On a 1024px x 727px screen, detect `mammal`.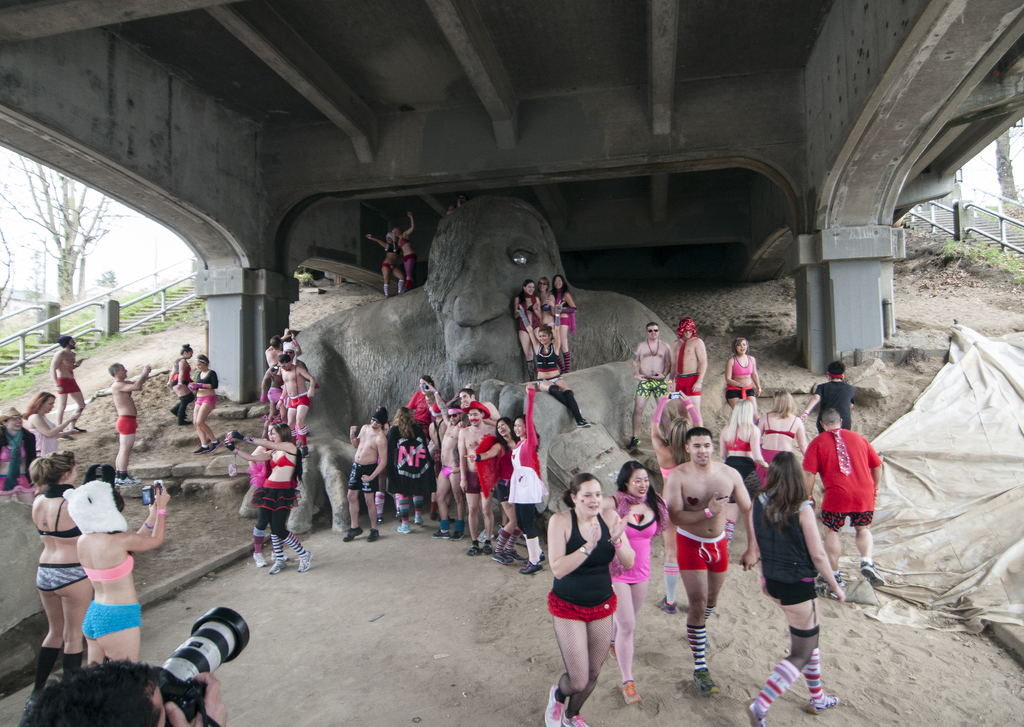
(659, 426, 750, 680).
